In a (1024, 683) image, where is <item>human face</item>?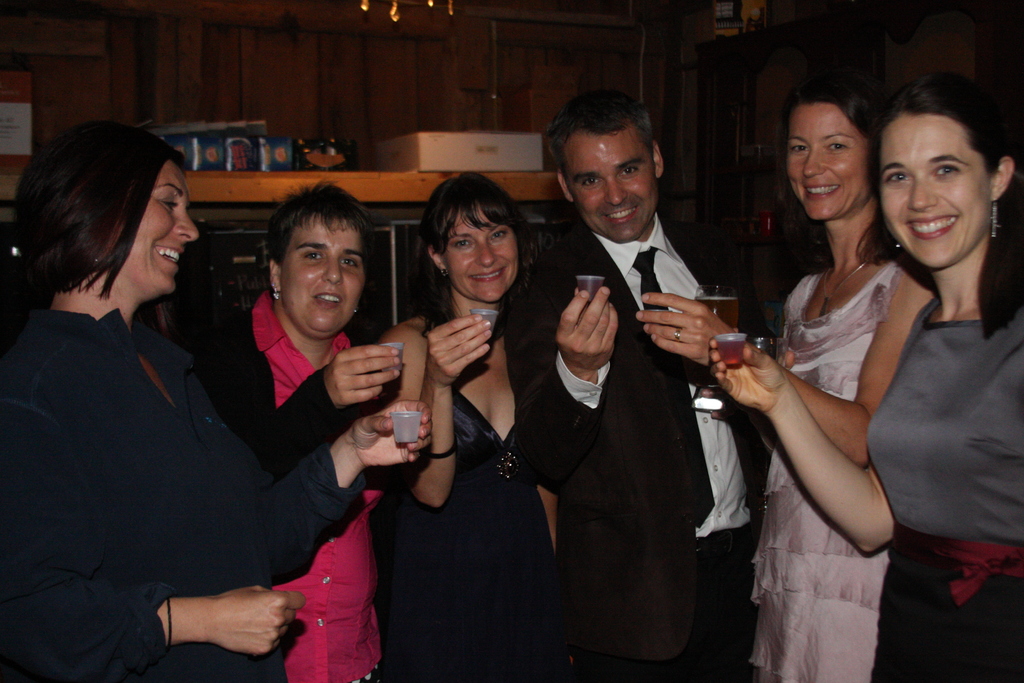
box=[568, 128, 653, 238].
